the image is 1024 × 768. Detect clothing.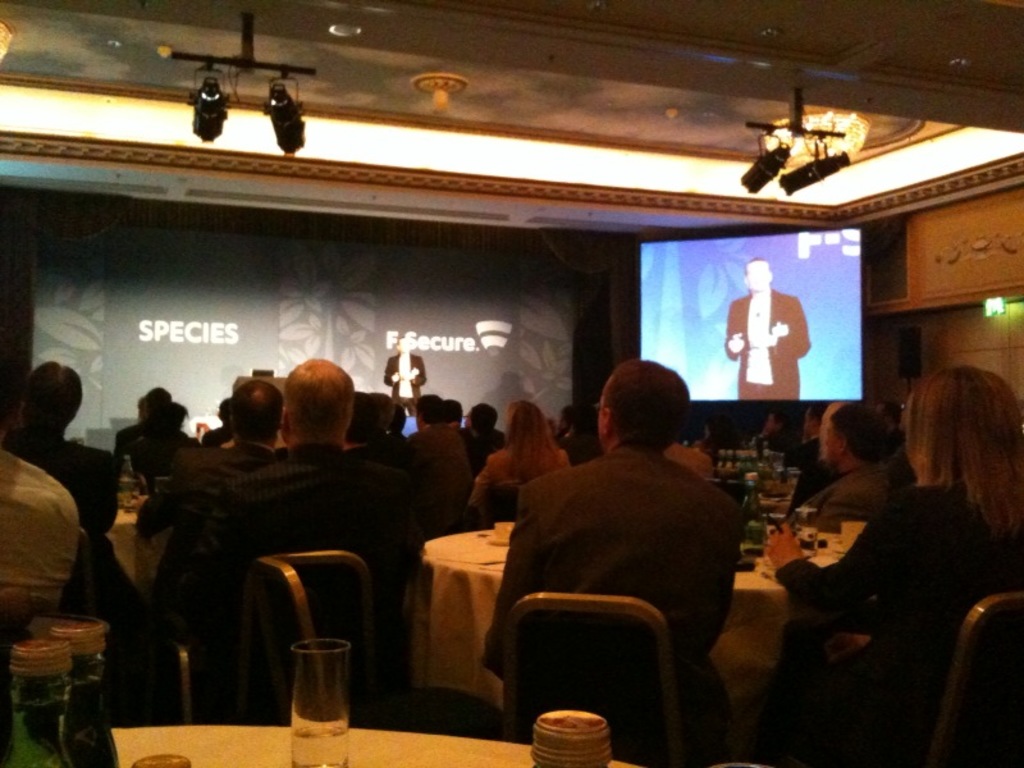
Detection: box(490, 399, 764, 684).
